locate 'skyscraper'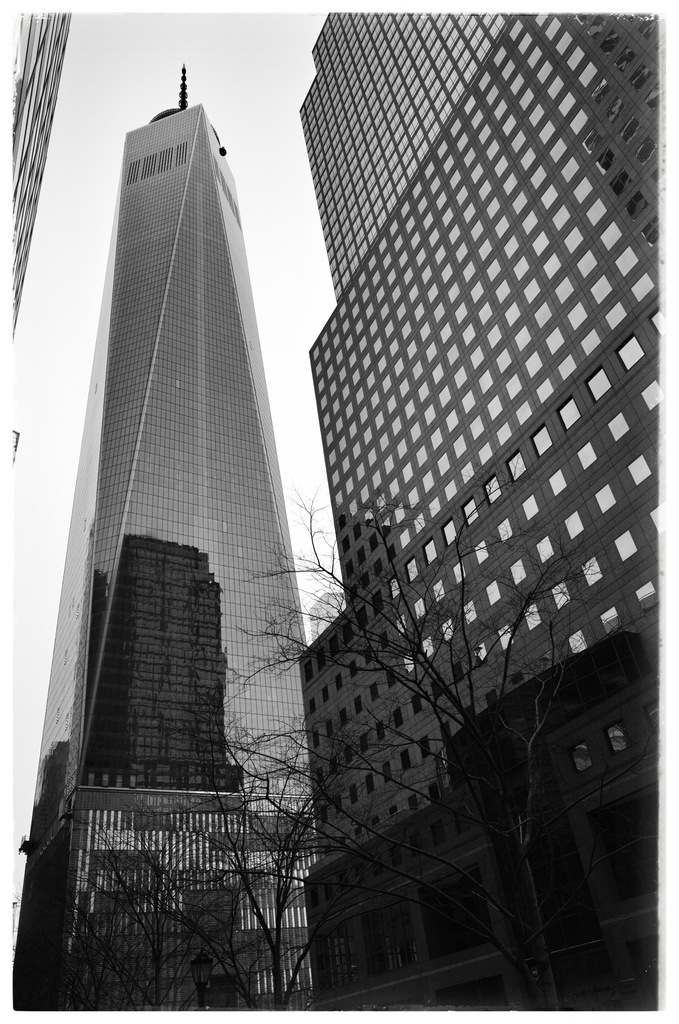
locate(22, 0, 341, 1012)
